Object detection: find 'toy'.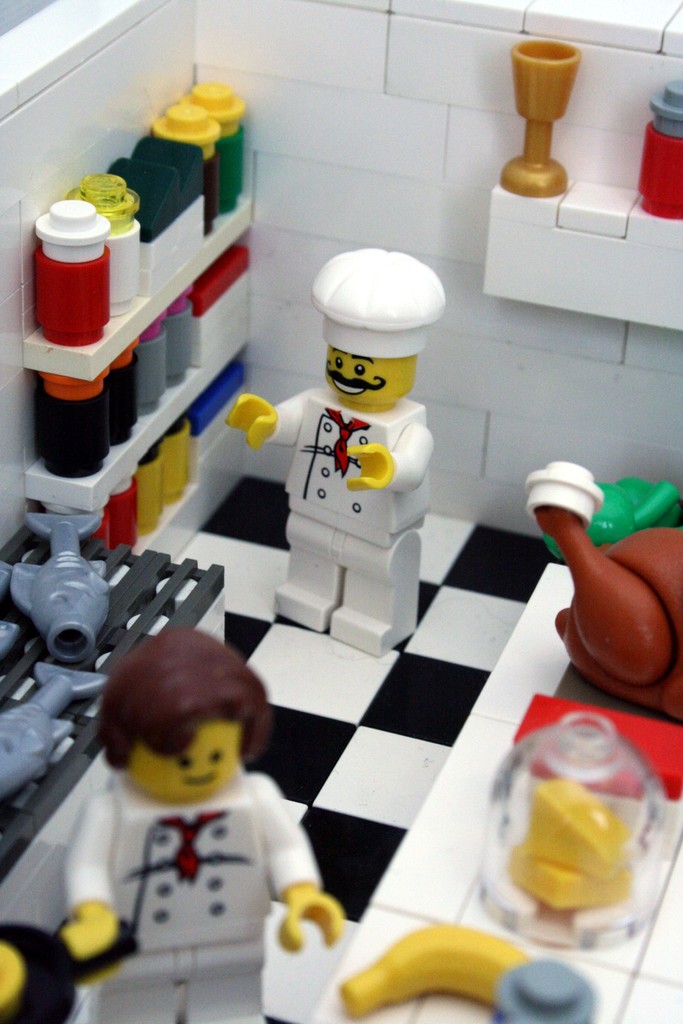
Rect(188, 74, 256, 215).
